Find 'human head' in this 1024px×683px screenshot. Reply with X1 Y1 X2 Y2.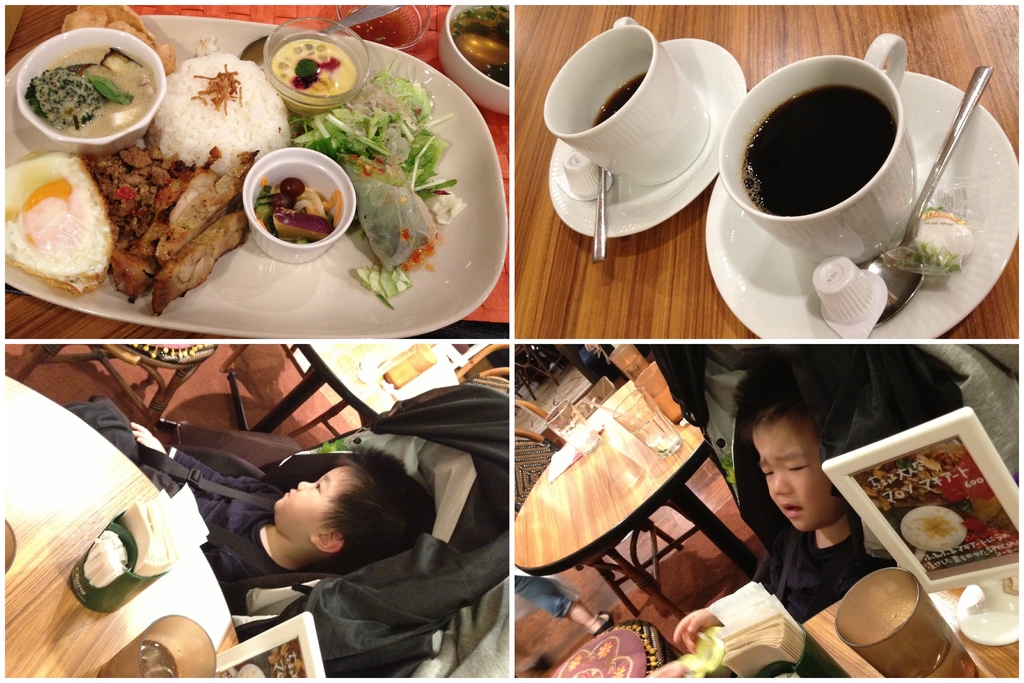
273 450 439 580.
